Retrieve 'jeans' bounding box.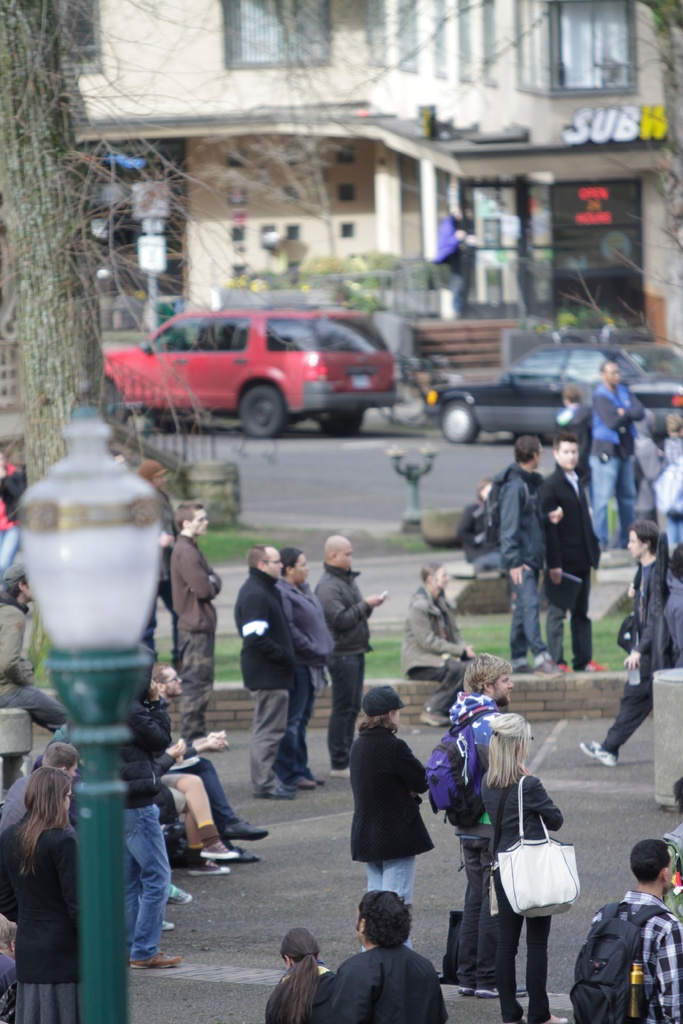
Bounding box: region(364, 851, 415, 944).
